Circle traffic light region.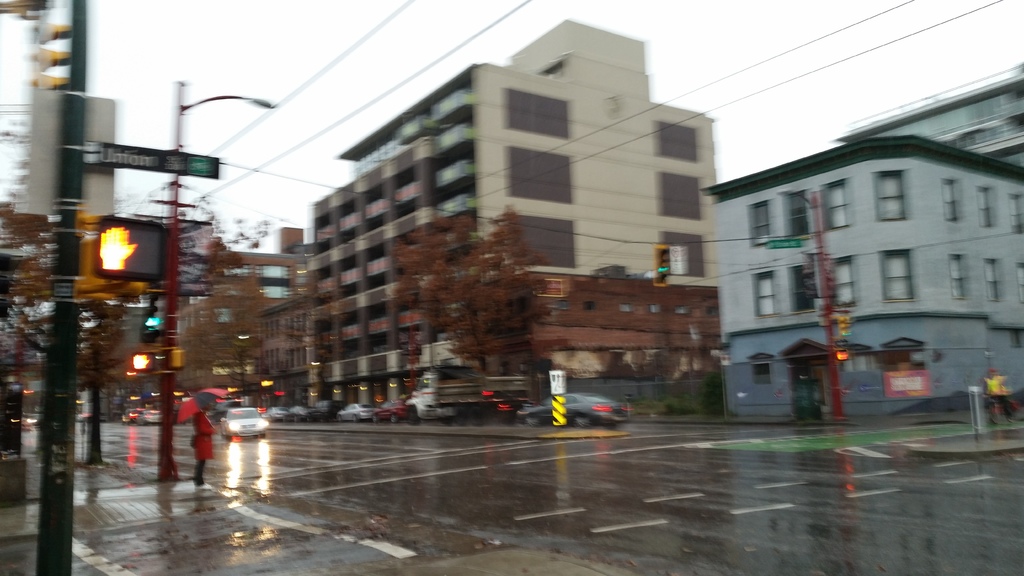
Region: (left=836, top=346, right=850, bottom=361).
